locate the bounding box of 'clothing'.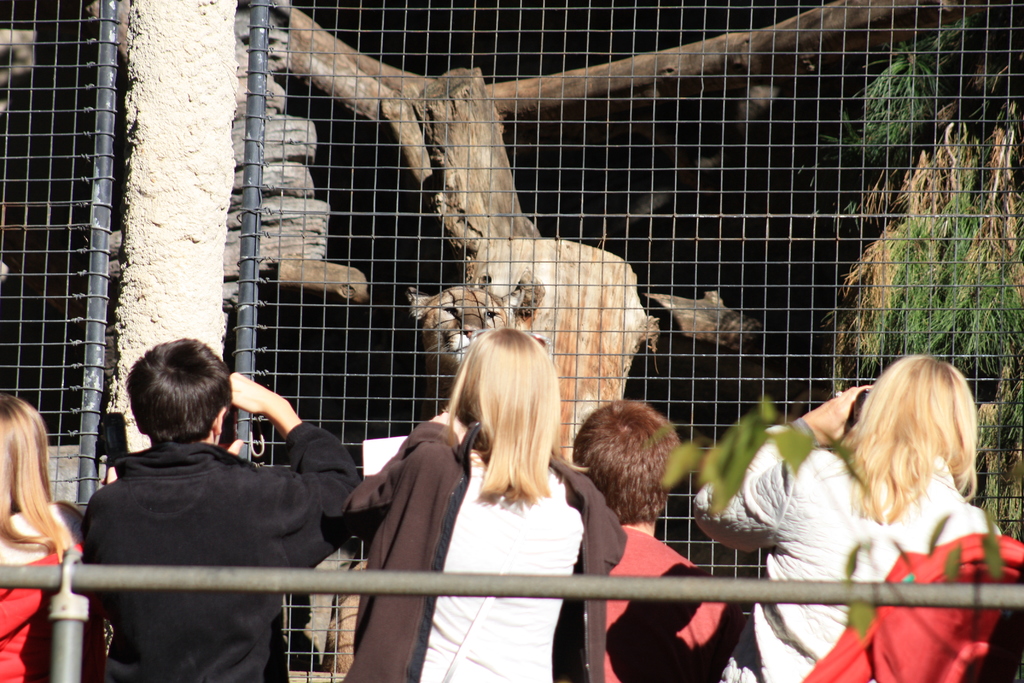
Bounding box: locate(337, 419, 628, 682).
